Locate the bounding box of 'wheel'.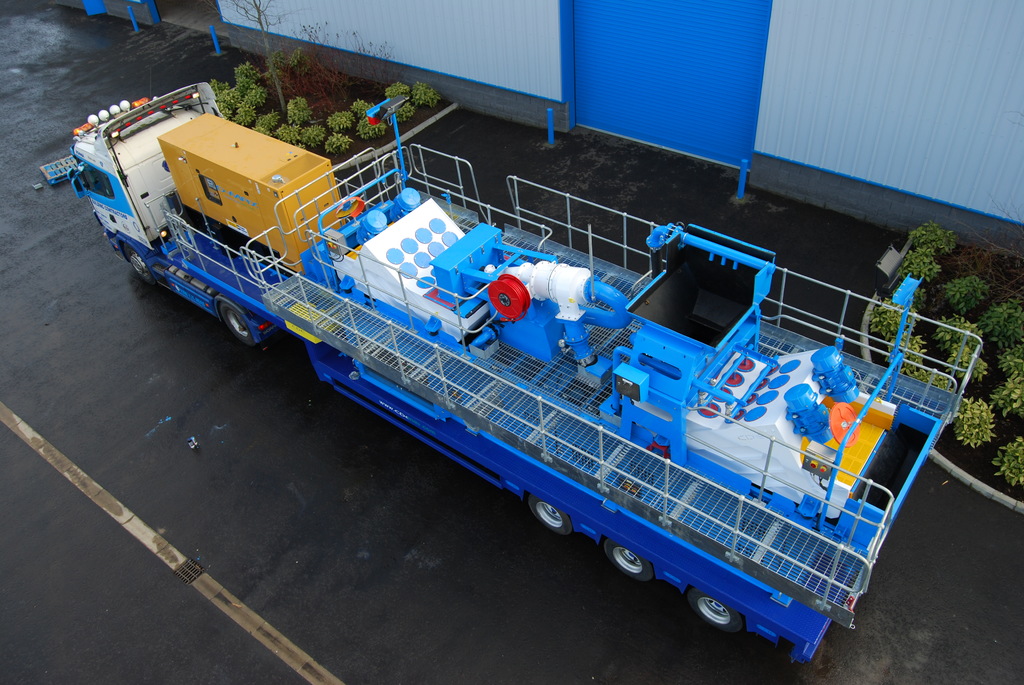
Bounding box: 220/303/260/345.
